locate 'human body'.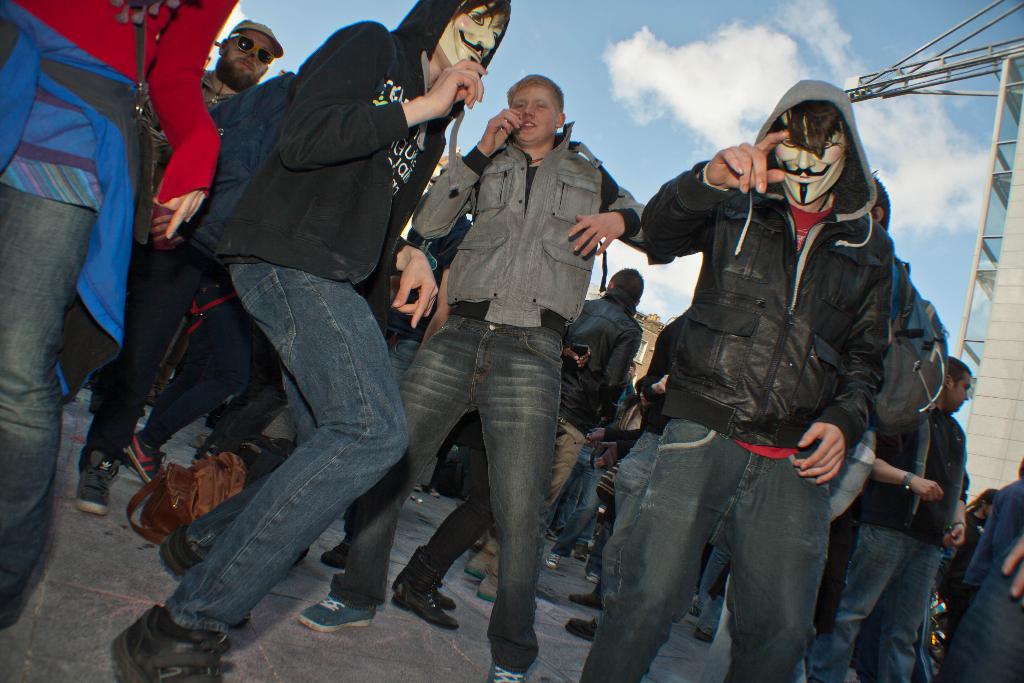
Bounding box: rect(288, 82, 653, 682).
